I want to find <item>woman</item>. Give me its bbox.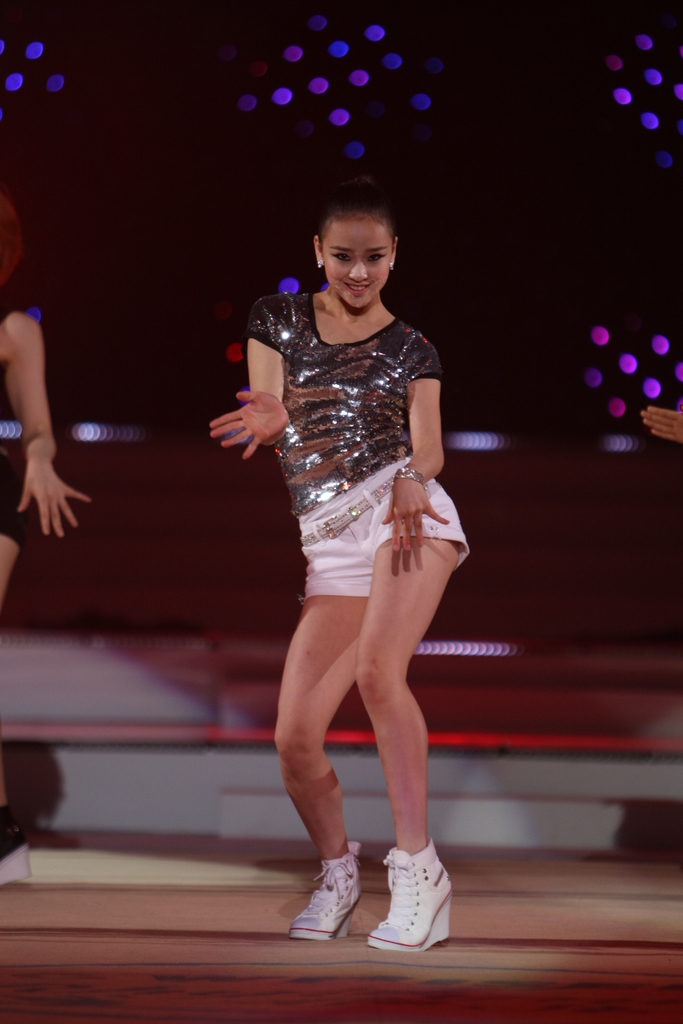
(x1=0, y1=184, x2=99, y2=891).
